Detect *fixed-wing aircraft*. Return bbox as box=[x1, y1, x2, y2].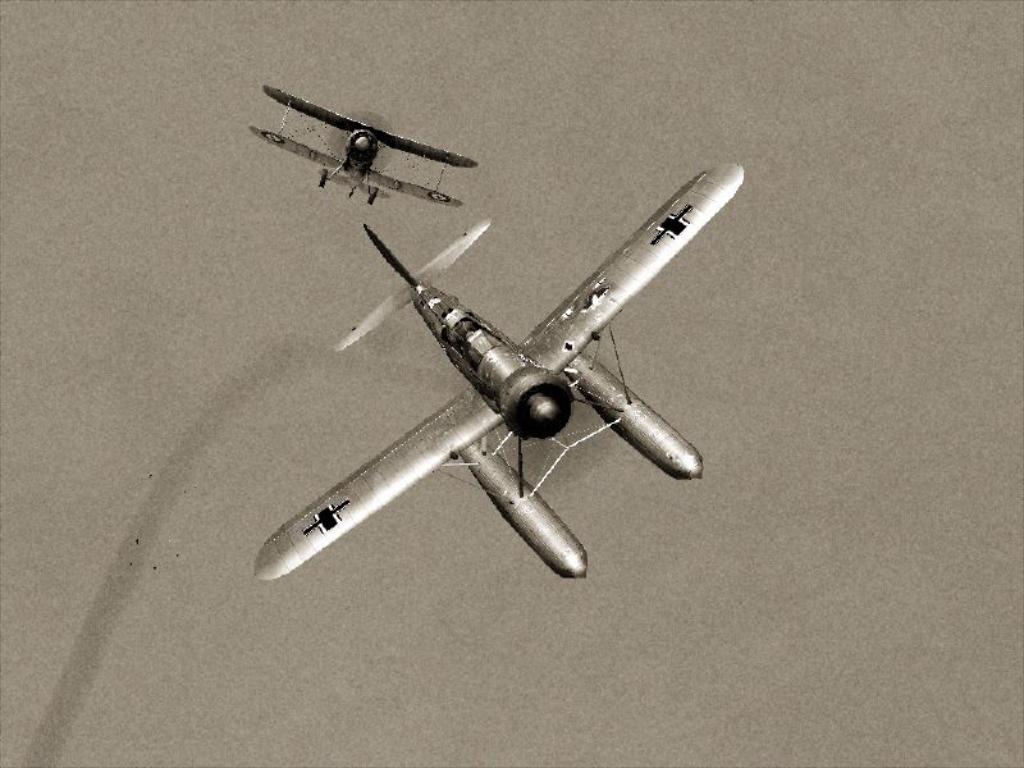
box=[242, 78, 476, 207].
